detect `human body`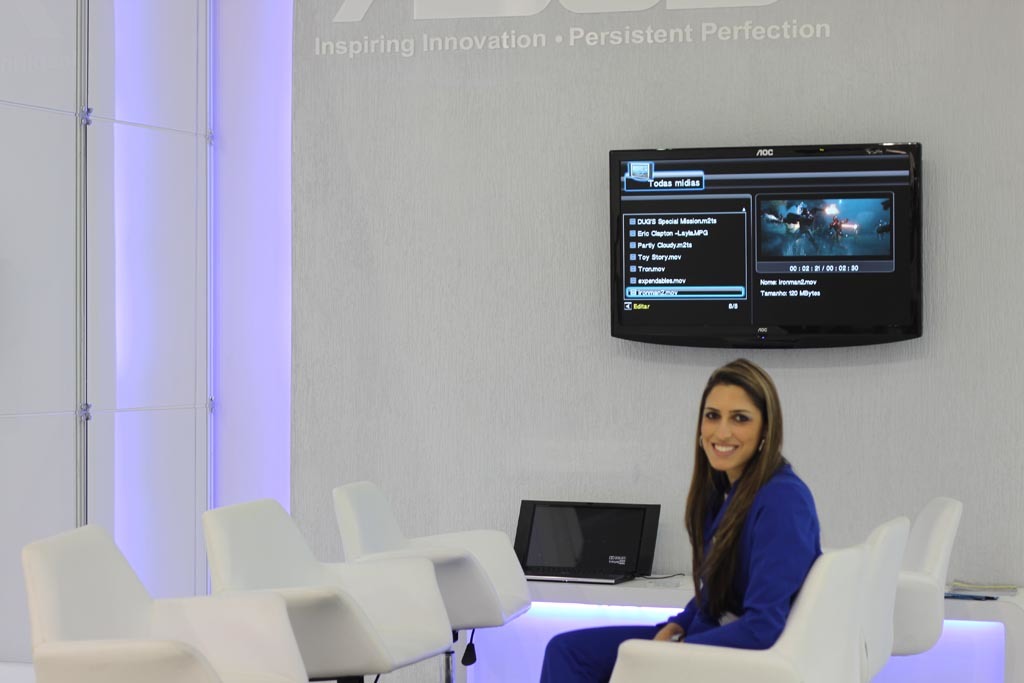
<bbox>538, 360, 823, 682</bbox>
